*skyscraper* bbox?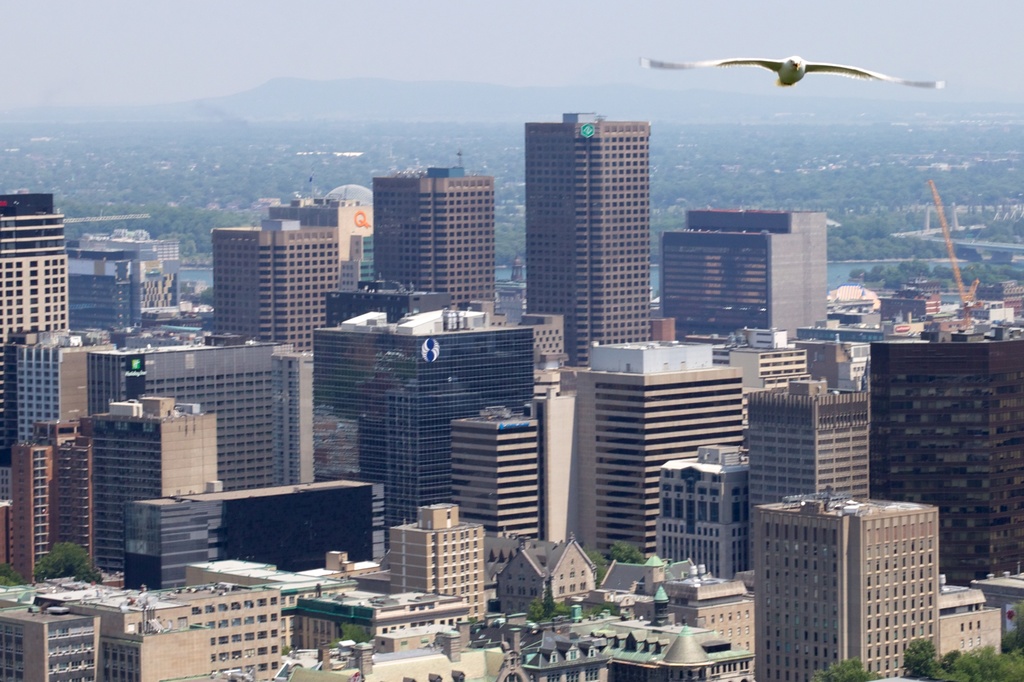
box(481, 539, 612, 624)
